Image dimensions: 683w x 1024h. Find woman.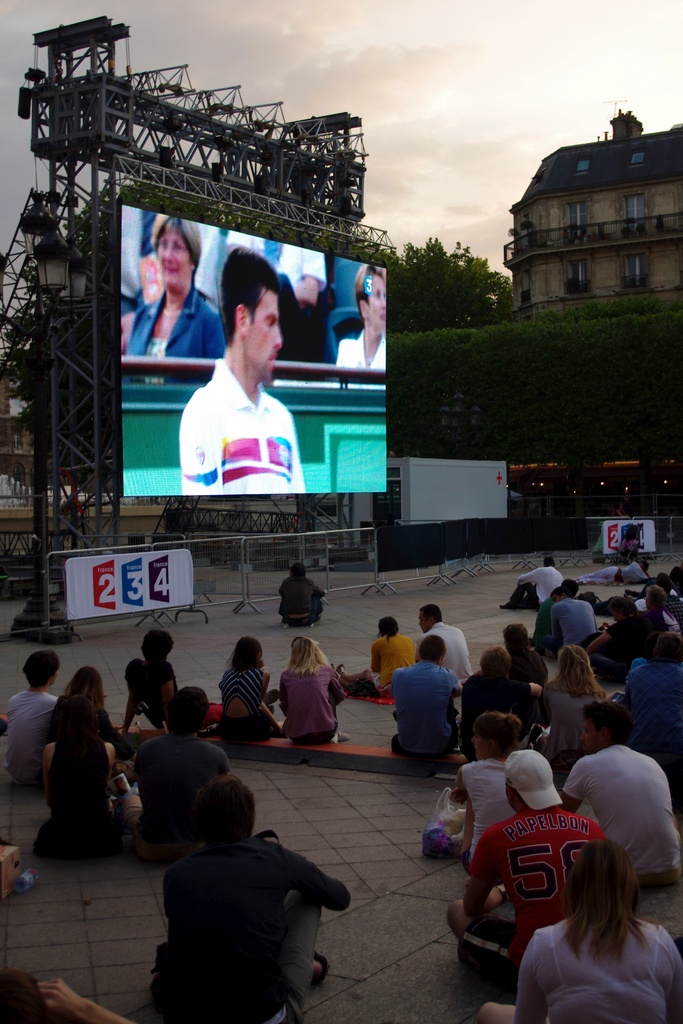
213,634,287,743.
